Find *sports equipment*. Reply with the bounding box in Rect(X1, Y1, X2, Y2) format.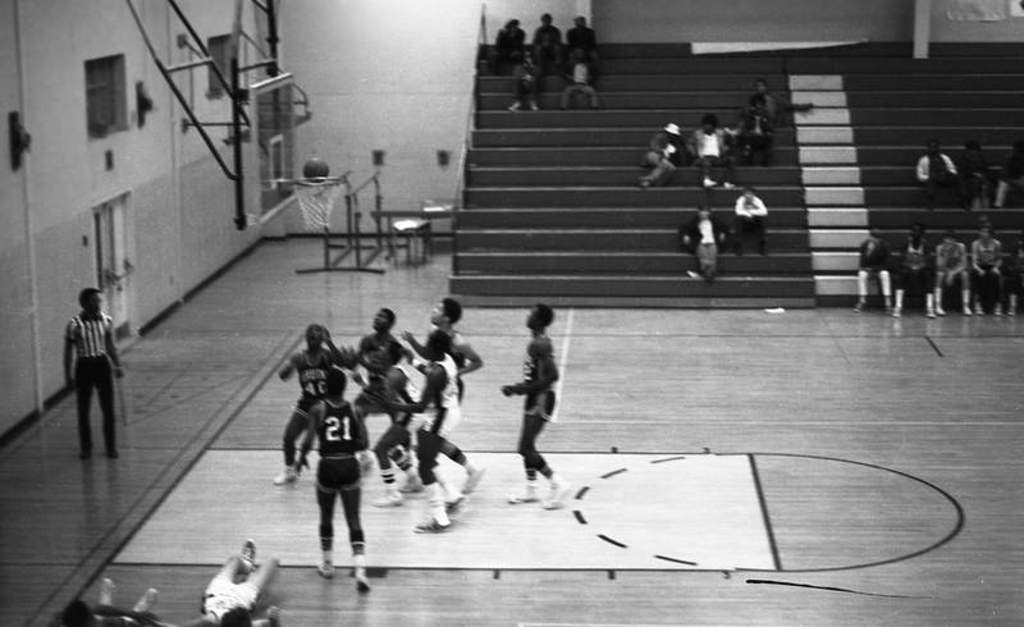
Rect(413, 508, 454, 530).
